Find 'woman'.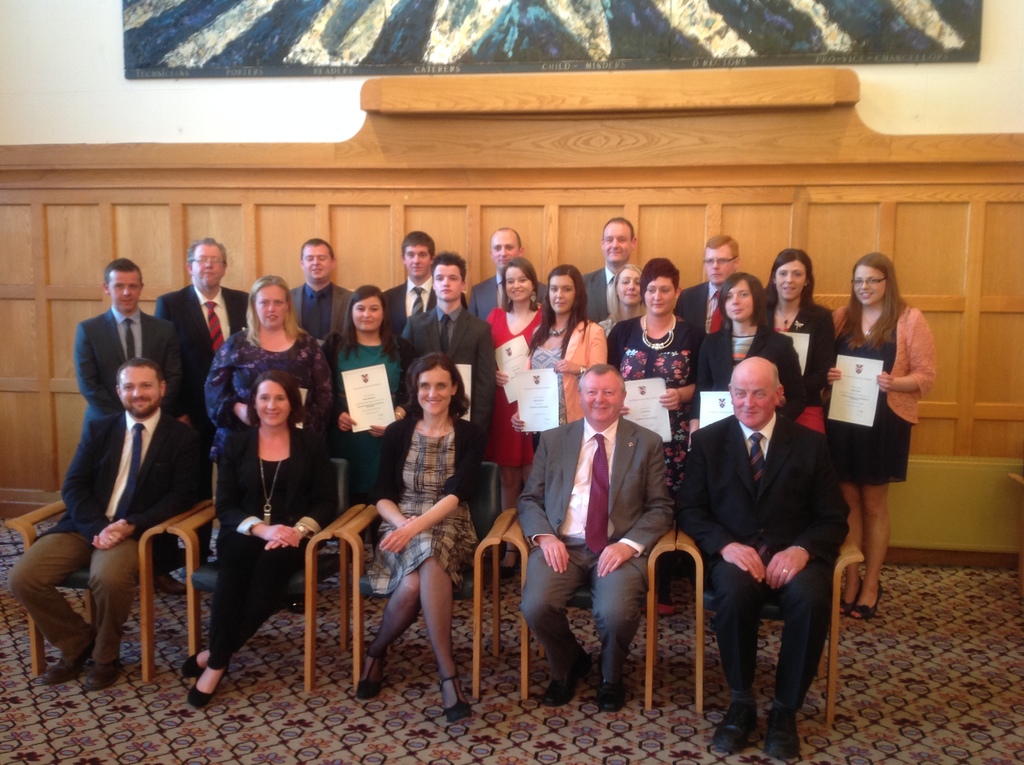
<box>820,257,940,625</box>.
